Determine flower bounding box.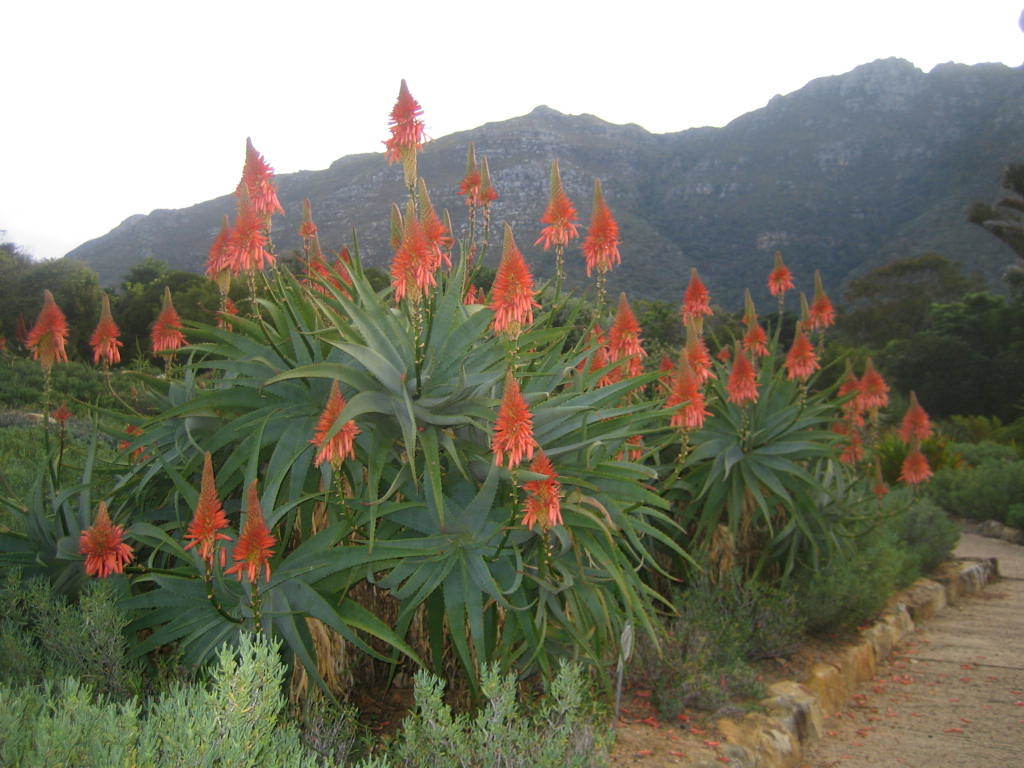
Determined: (left=524, top=446, right=567, bottom=535).
